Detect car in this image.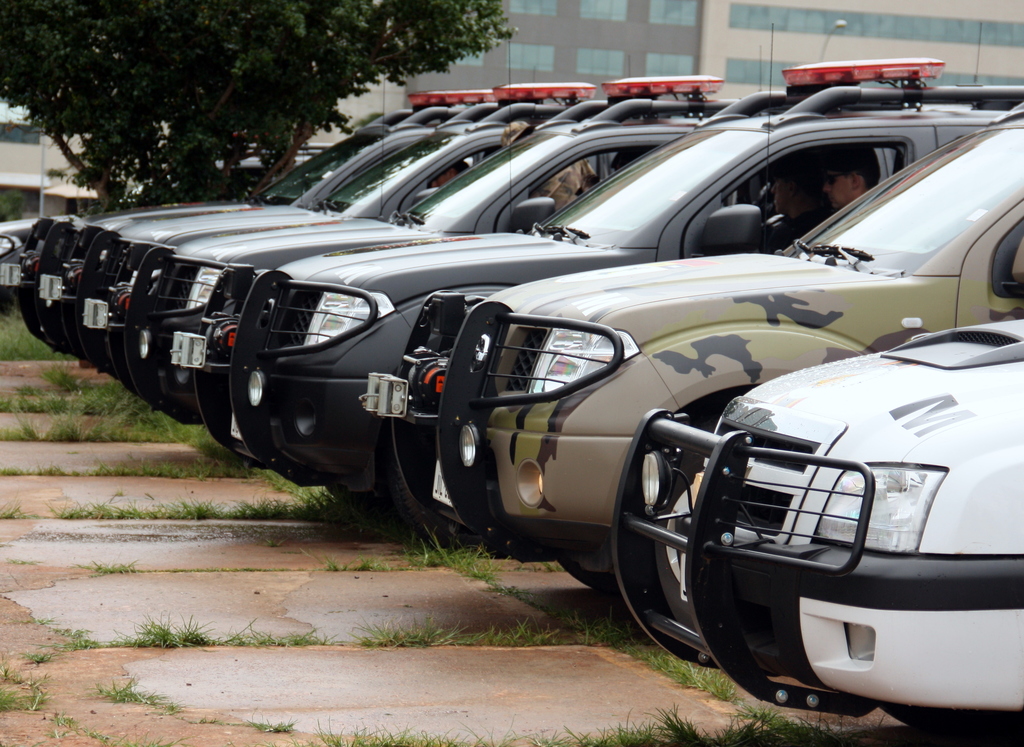
Detection: locate(114, 77, 739, 423).
